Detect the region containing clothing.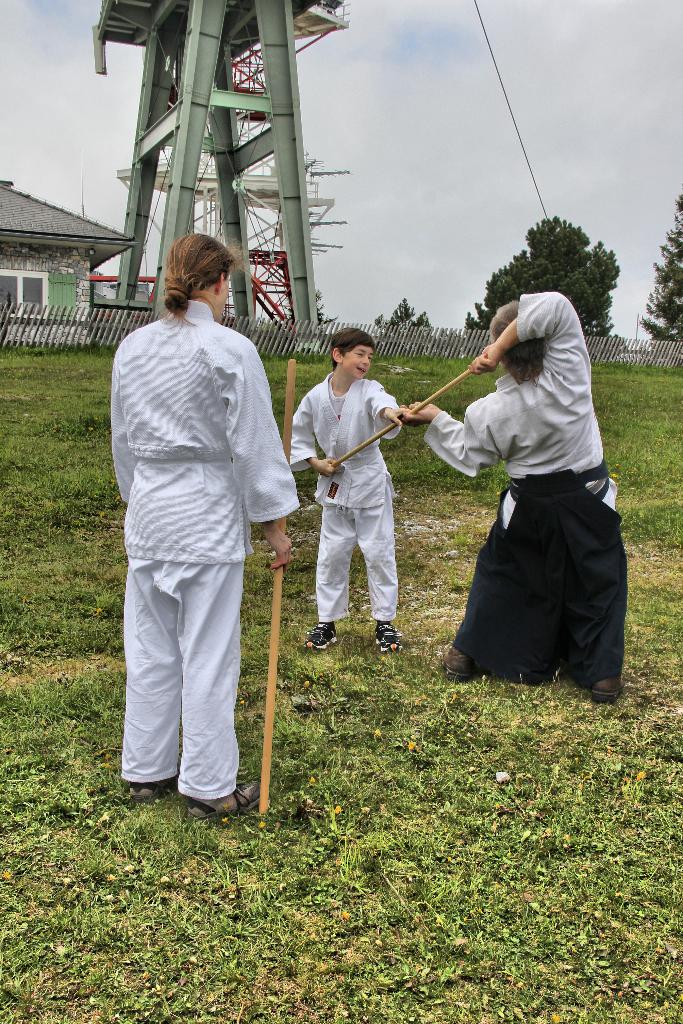
{"x1": 420, "y1": 290, "x2": 621, "y2": 692}.
